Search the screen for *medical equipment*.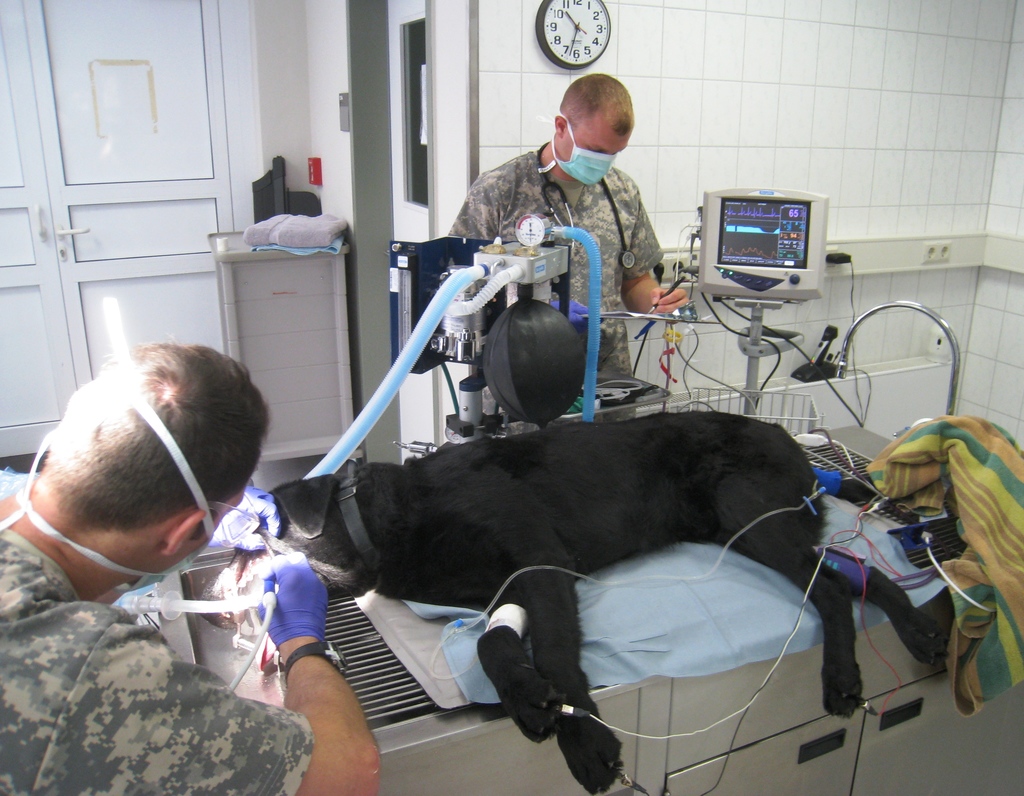
Found at (x1=88, y1=495, x2=280, y2=698).
